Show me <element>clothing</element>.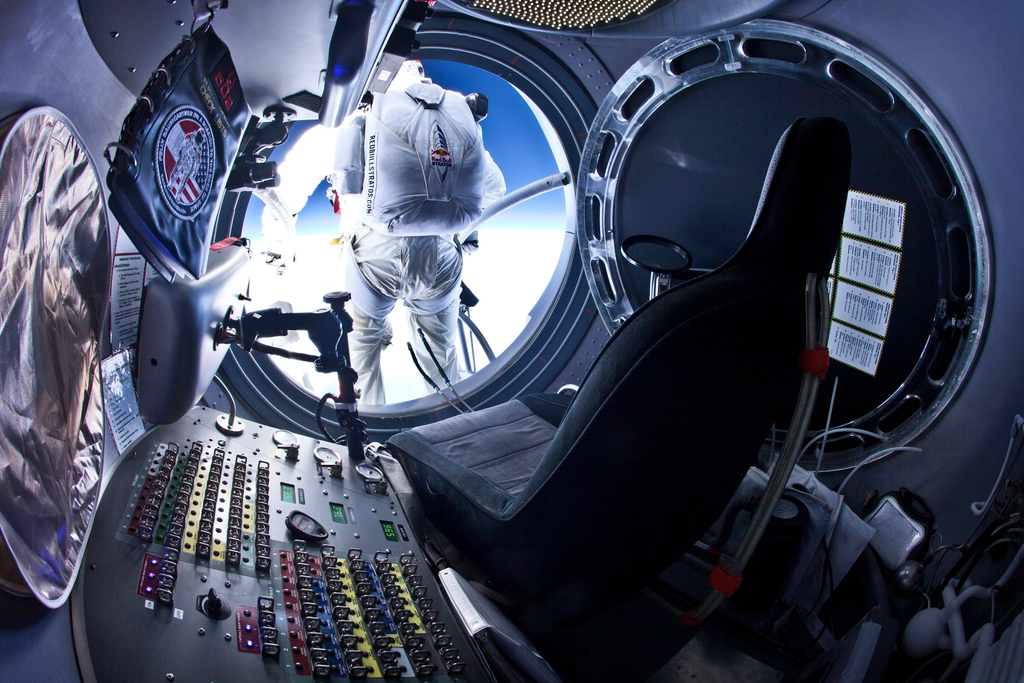
<element>clothing</element> is here: region(327, 72, 489, 404).
